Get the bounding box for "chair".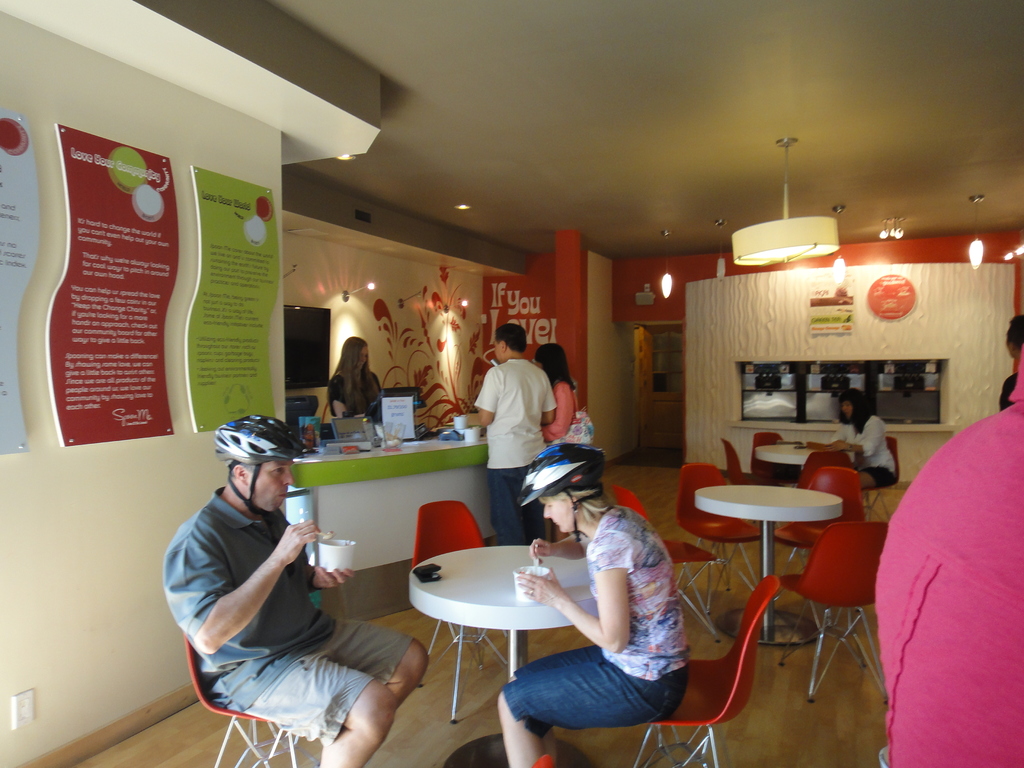
detection(719, 436, 764, 533).
